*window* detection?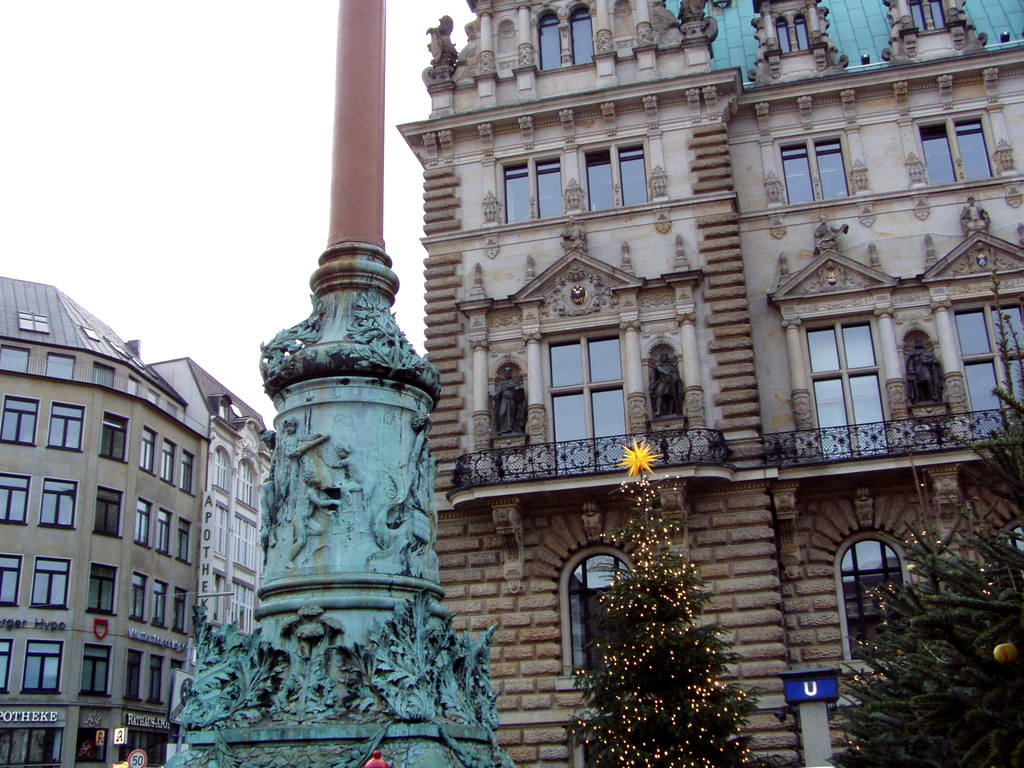
x1=953, y1=298, x2=1022, y2=438
